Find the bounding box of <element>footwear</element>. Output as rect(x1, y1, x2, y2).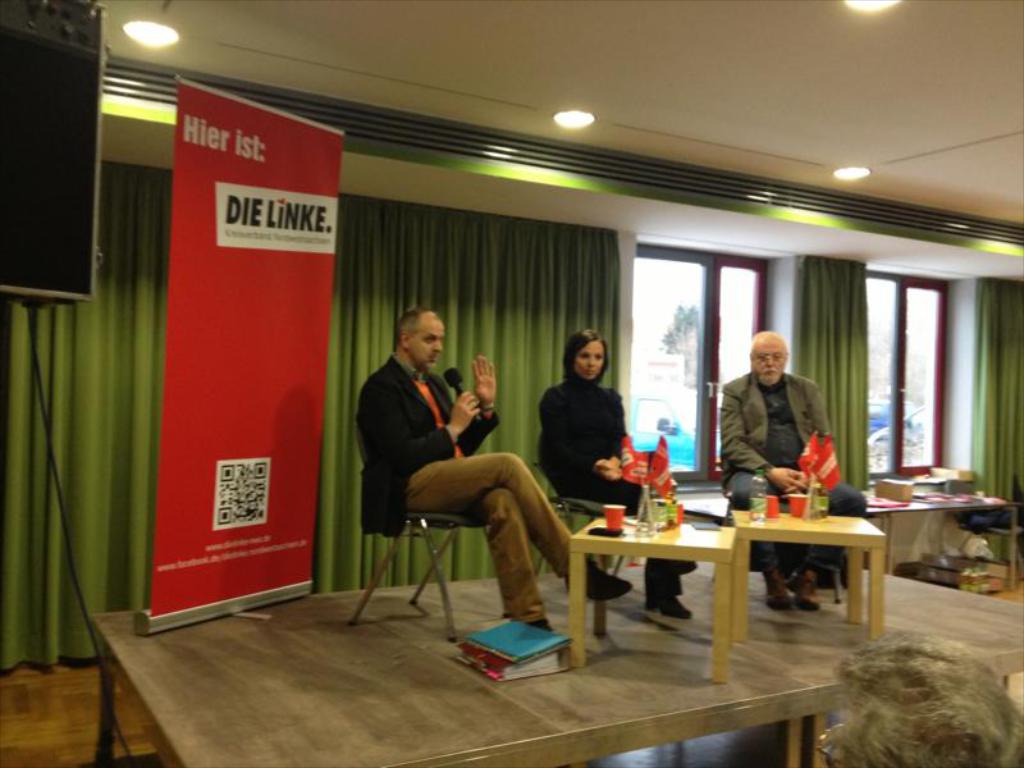
rect(797, 572, 826, 609).
